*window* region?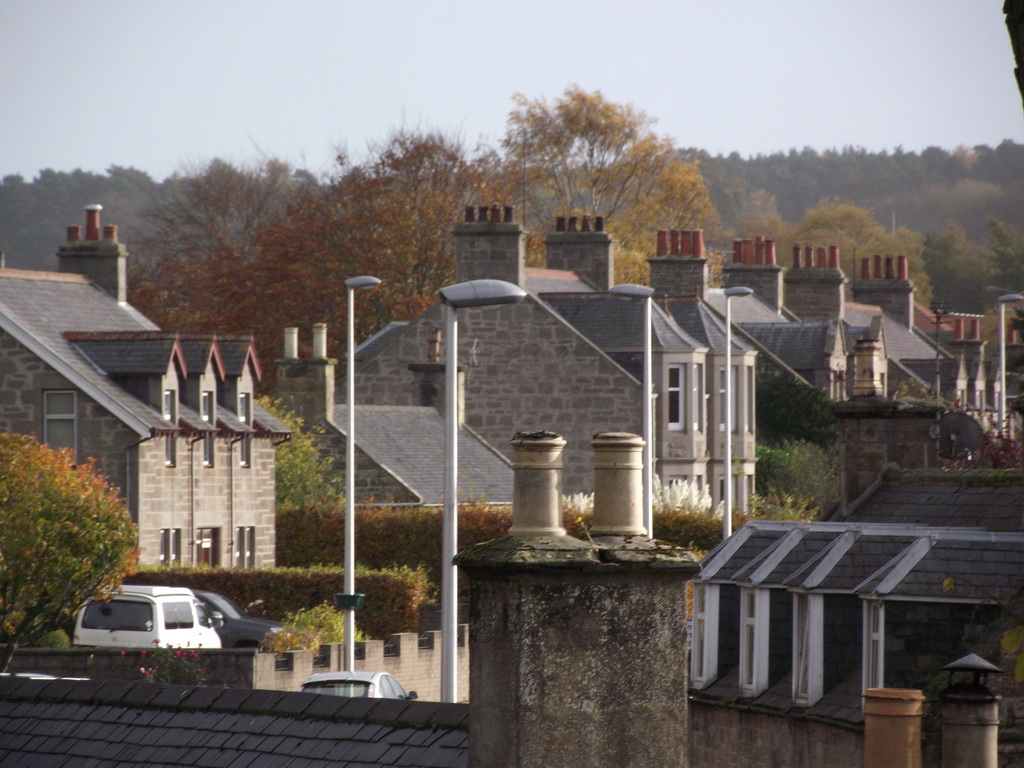
741:365:762:425
